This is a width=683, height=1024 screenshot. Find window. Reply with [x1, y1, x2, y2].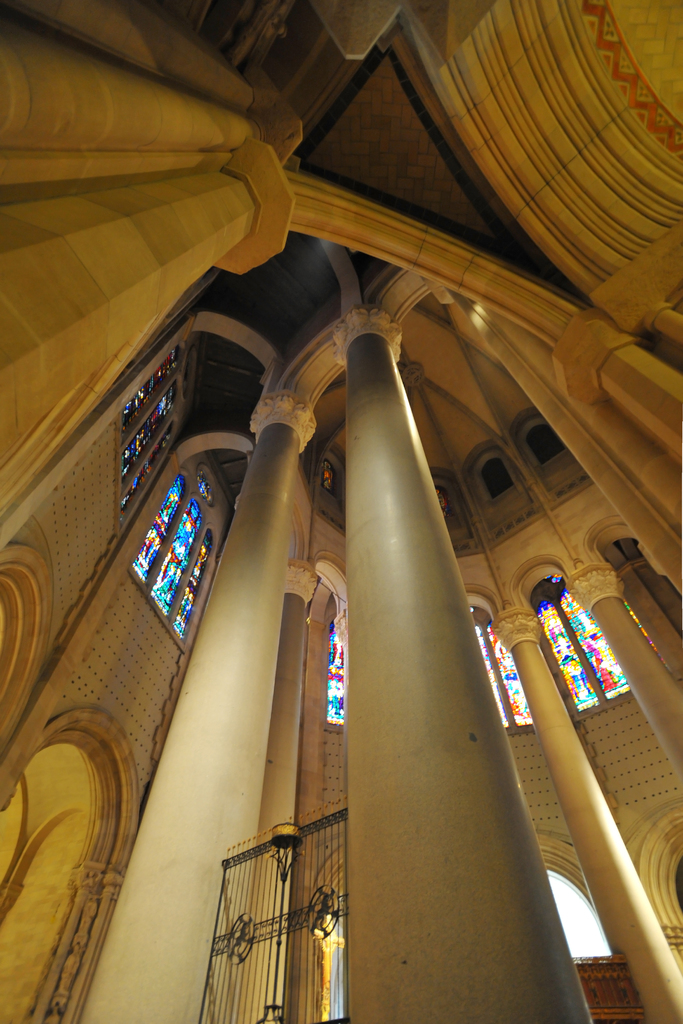
[120, 347, 204, 532].
